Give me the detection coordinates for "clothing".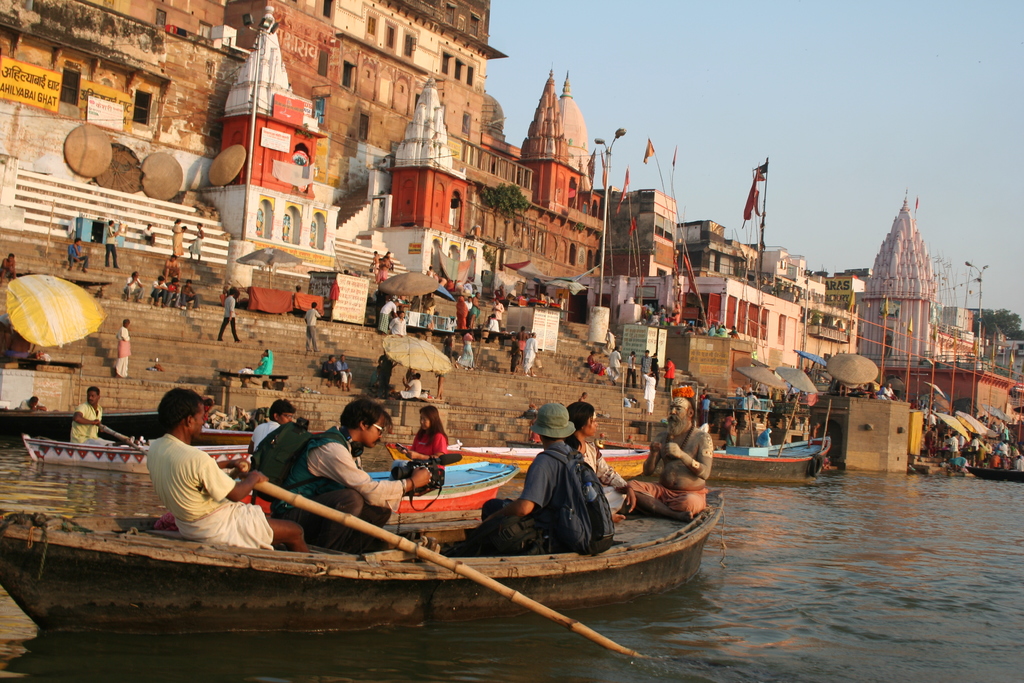
[639, 350, 655, 379].
